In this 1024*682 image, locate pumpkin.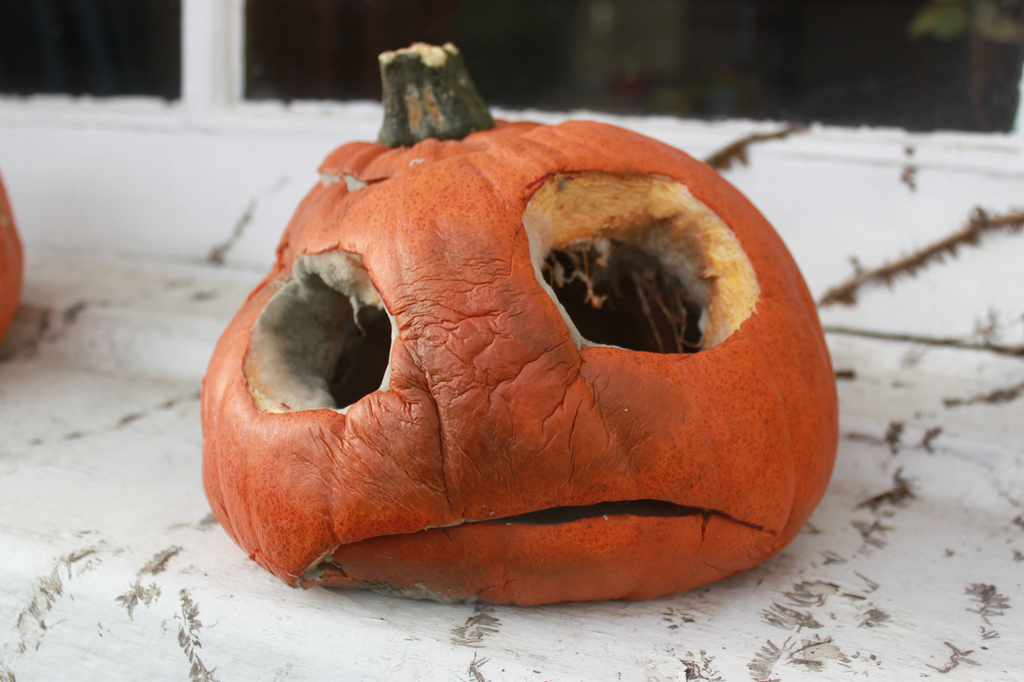
Bounding box: <bbox>0, 175, 26, 332</bbox>.
